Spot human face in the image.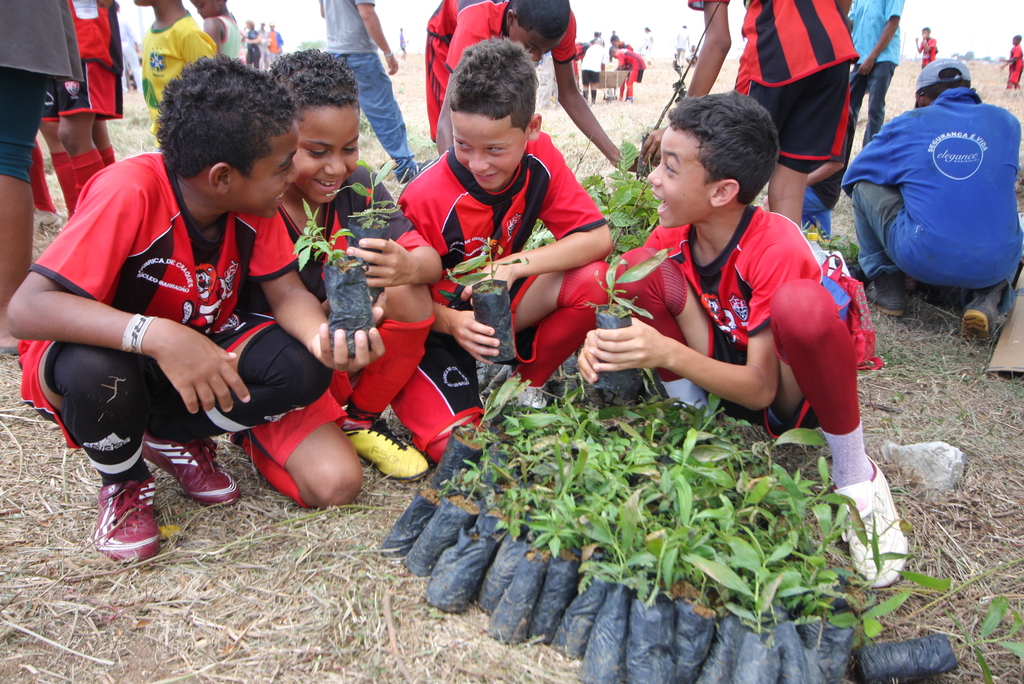
human face found at detection(444, 110, 525, 193).
